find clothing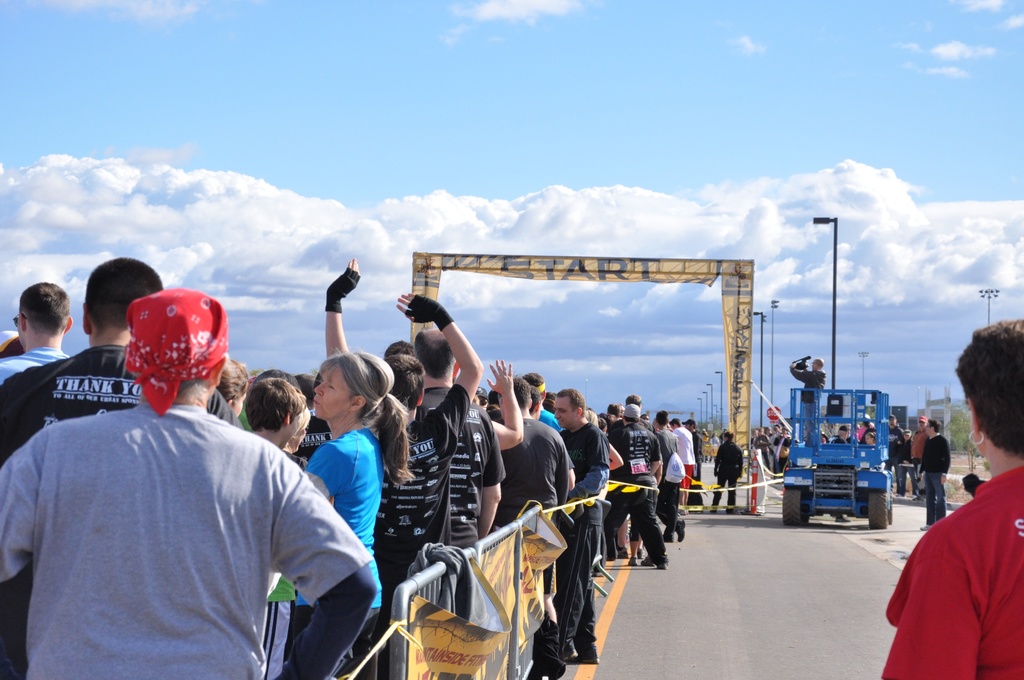
bbox=[0, 399, 381, 679]
